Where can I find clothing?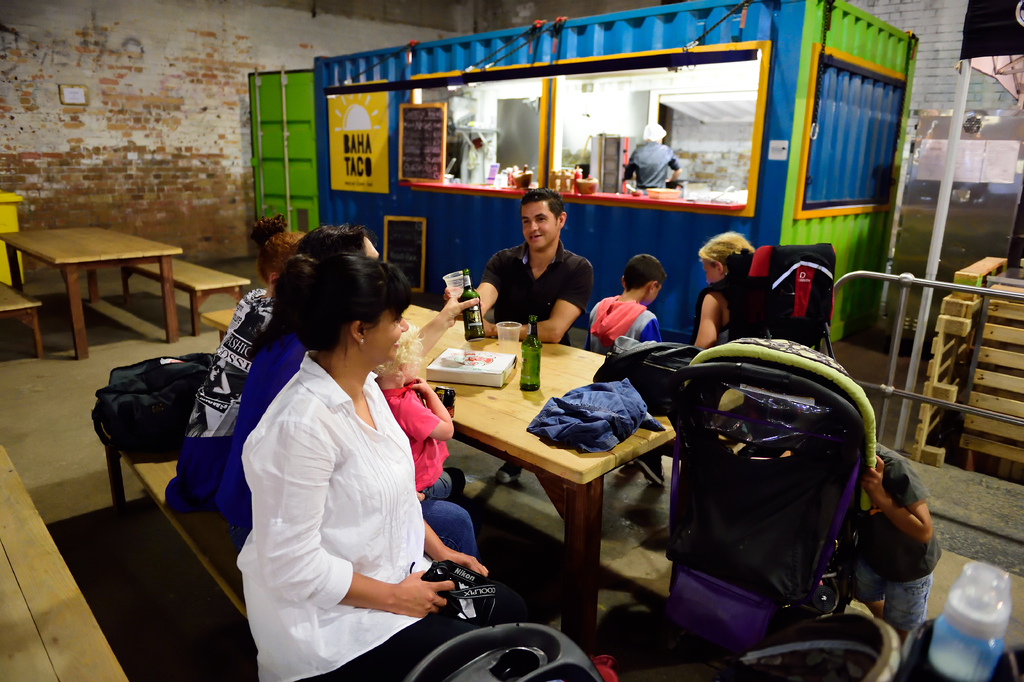
You can find it at region(846, 437, 938, 633).
